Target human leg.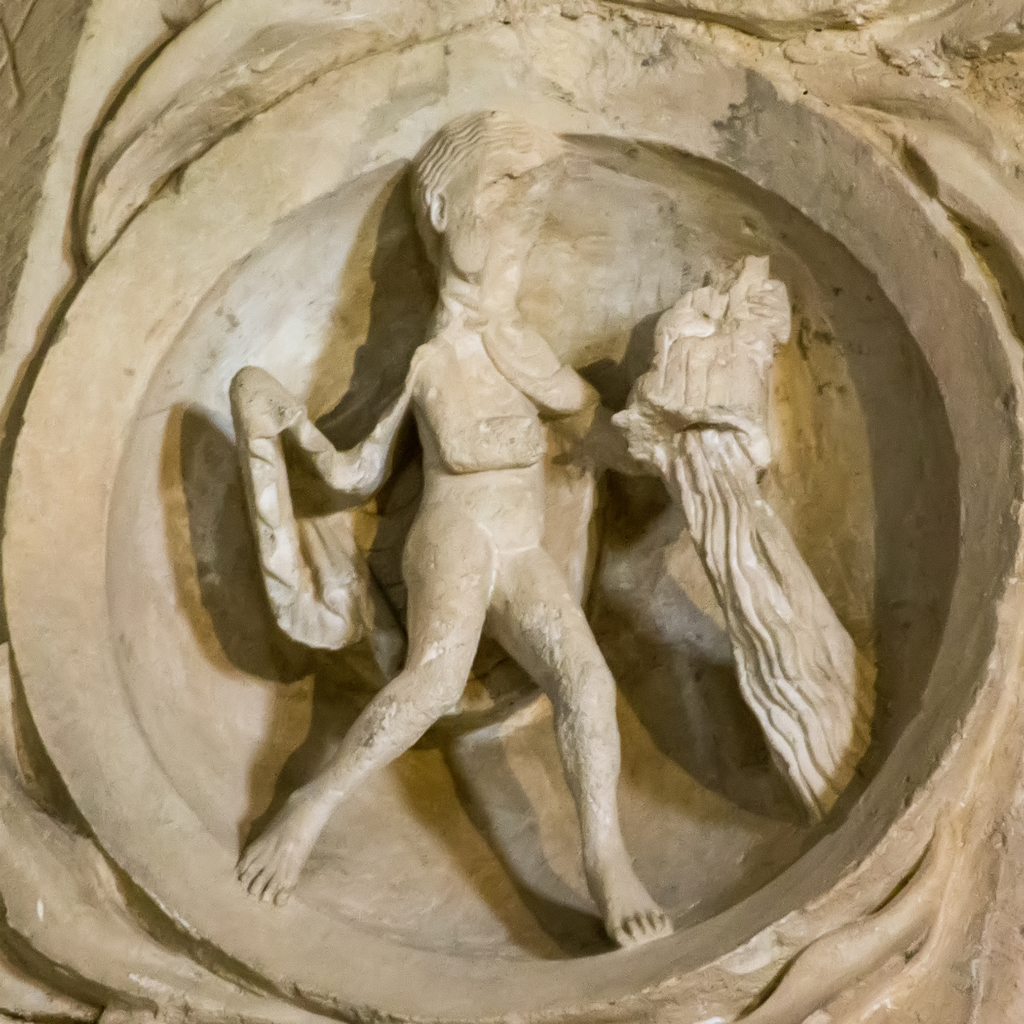
Target region: pyautogui.locateOnScreen(236, 539, 487, 911).
